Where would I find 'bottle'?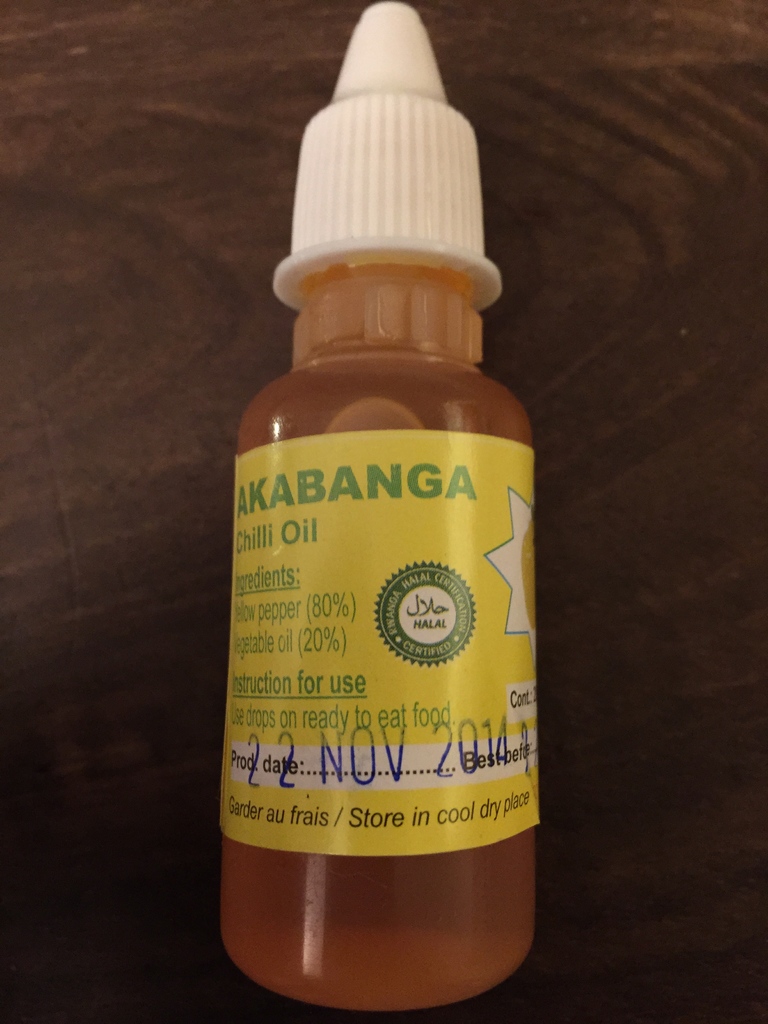
At l=215, t=0, r=544, b=1009.
